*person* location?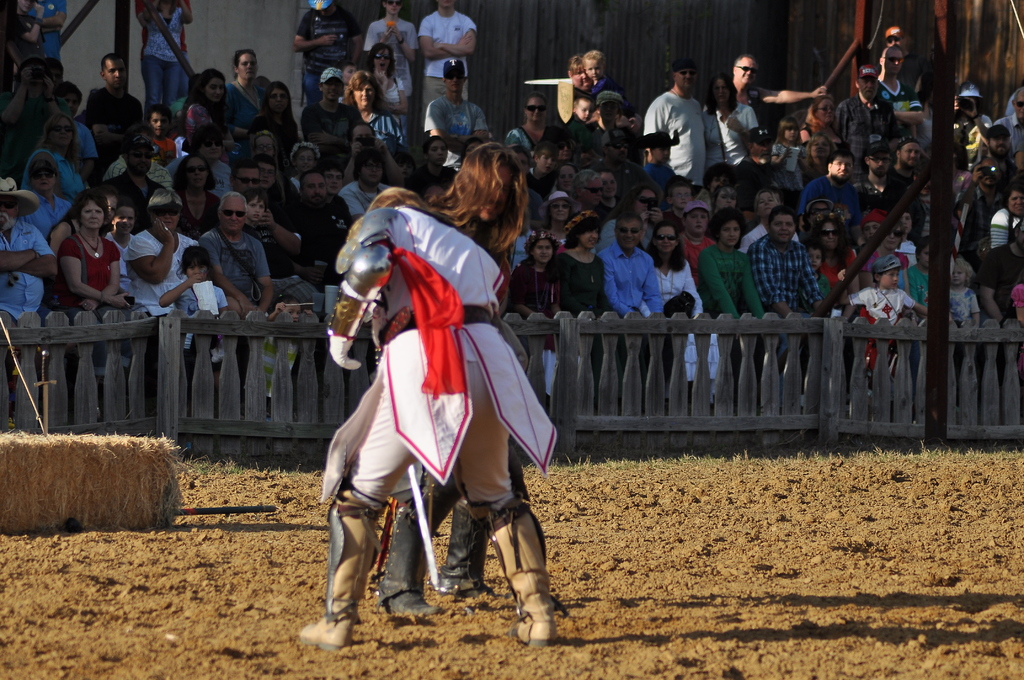
select_region(365, 47, 407, 119)
